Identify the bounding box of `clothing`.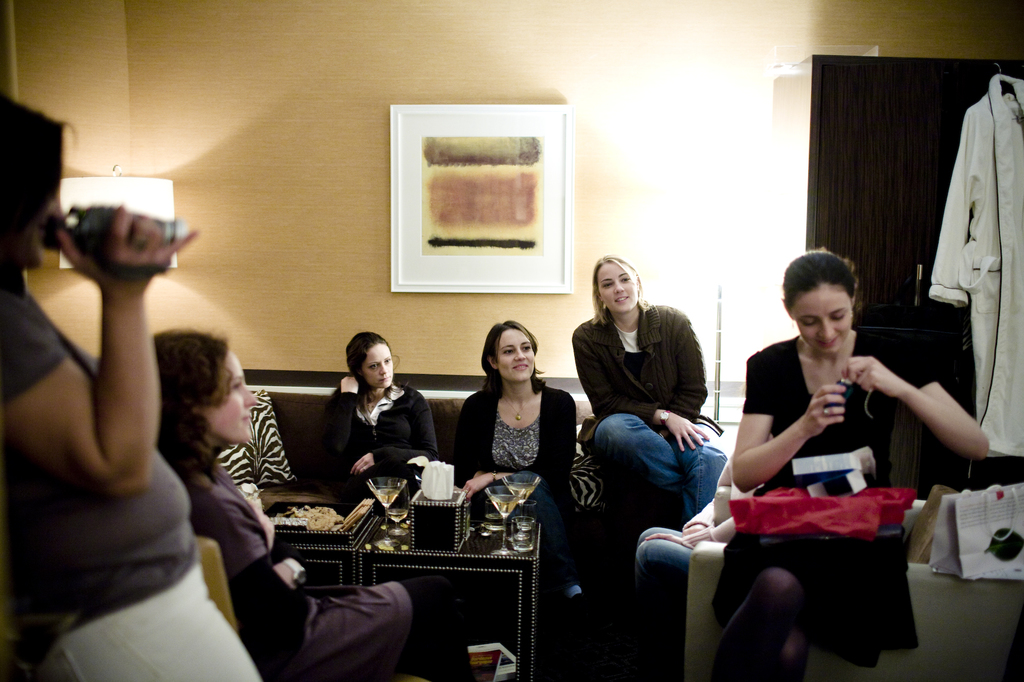
(577, 303, 726, 539).
